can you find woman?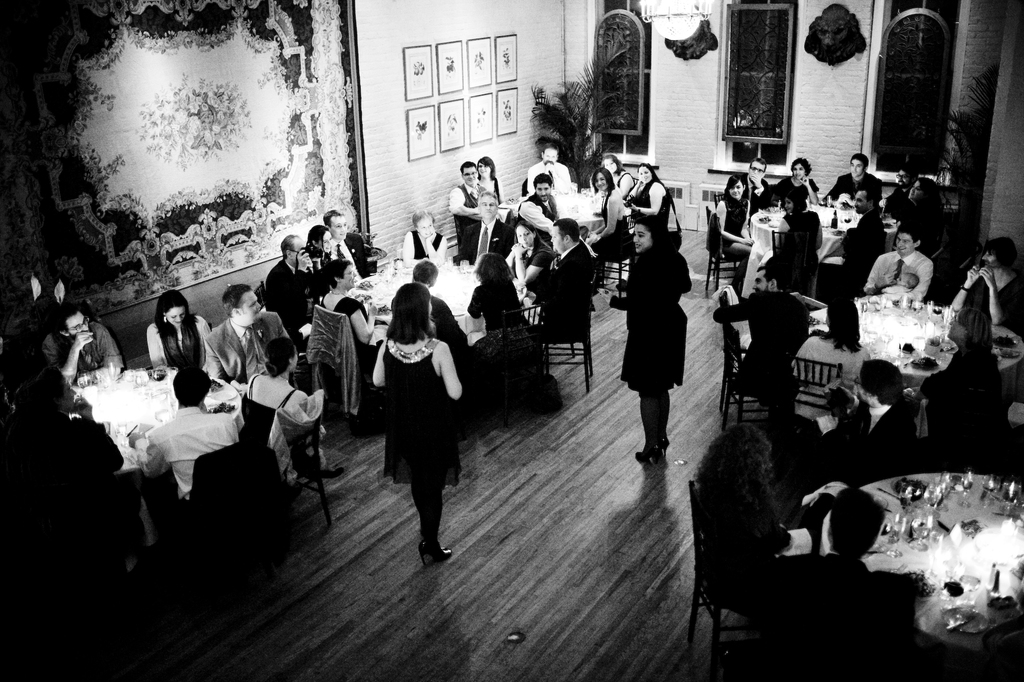
Yes, bounding box: (left=787, top=290, right=869, bottom=435).
